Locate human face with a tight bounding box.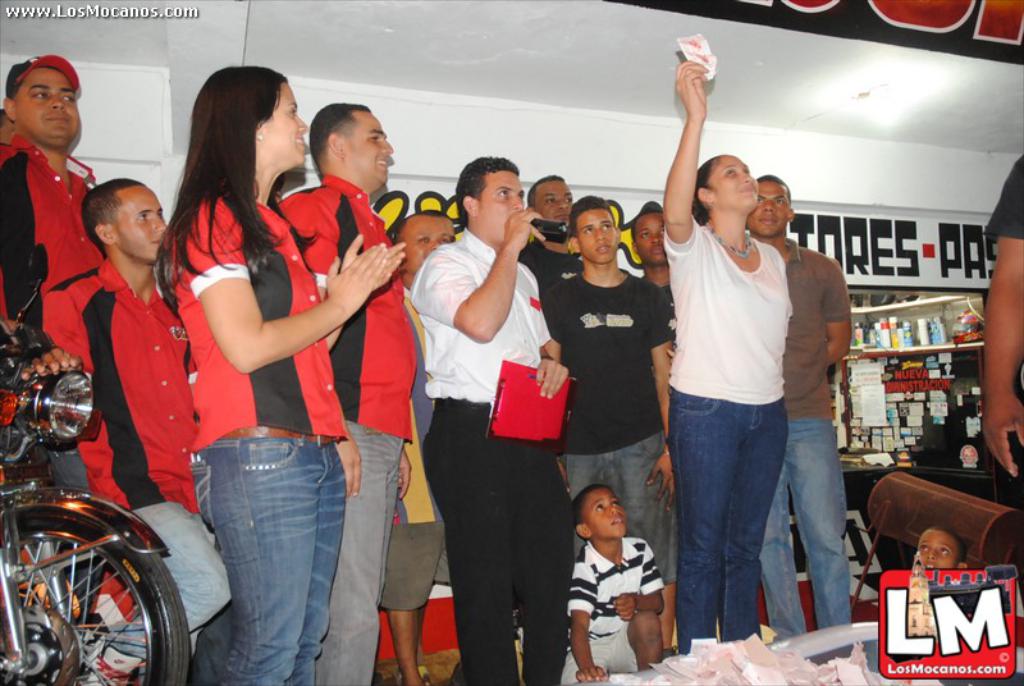
(705, 154, 760, 211).
